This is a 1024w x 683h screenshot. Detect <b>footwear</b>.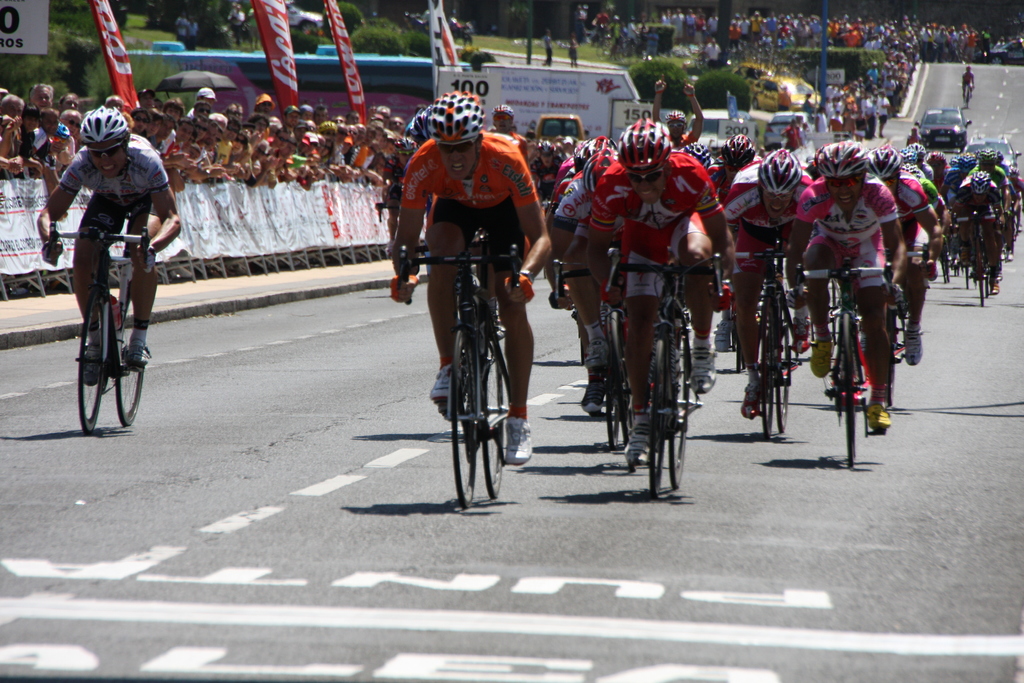
Rect(582, 378, 602, 414).
